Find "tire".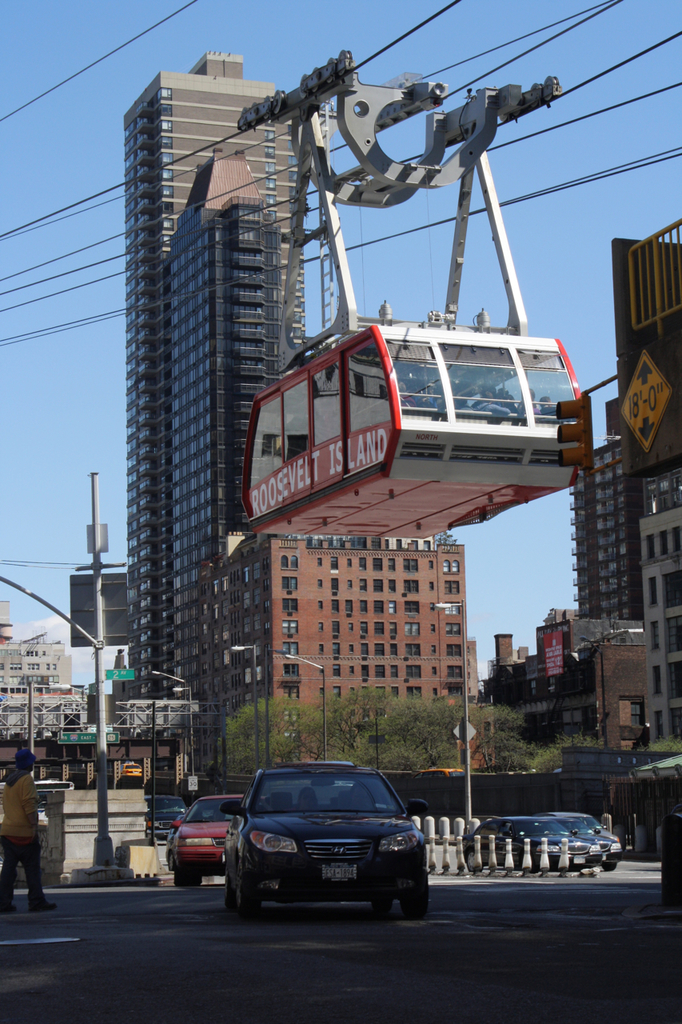
x1=237, y1=858, x2=266, y2=916.
